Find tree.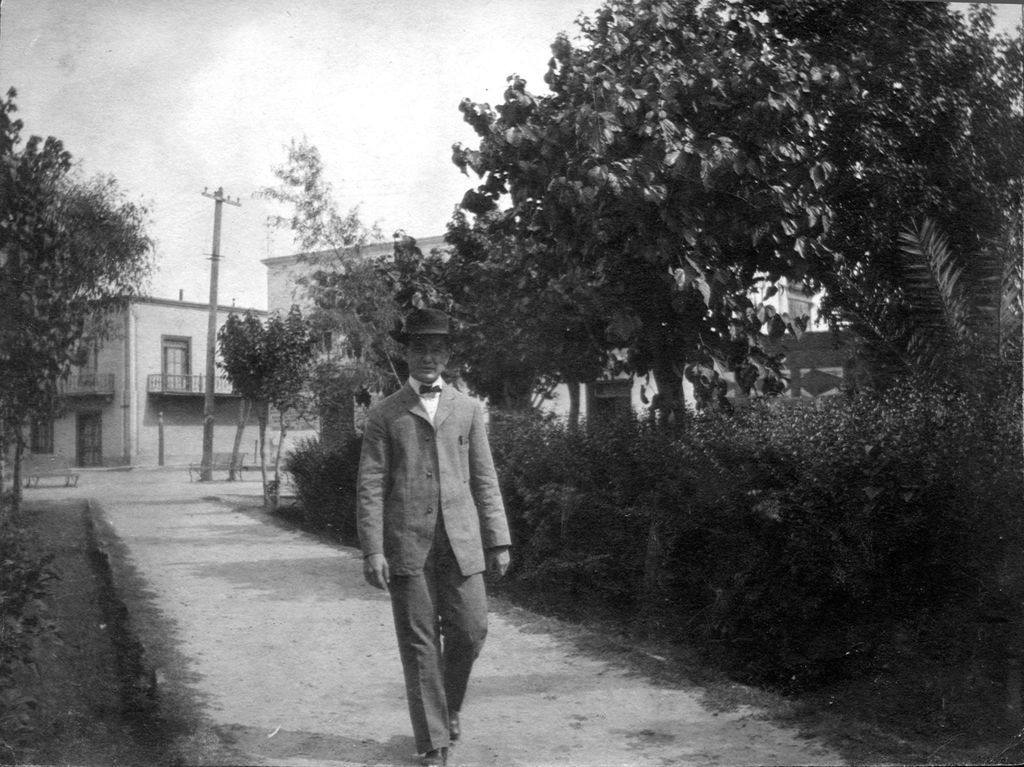
211,303,321,513.
